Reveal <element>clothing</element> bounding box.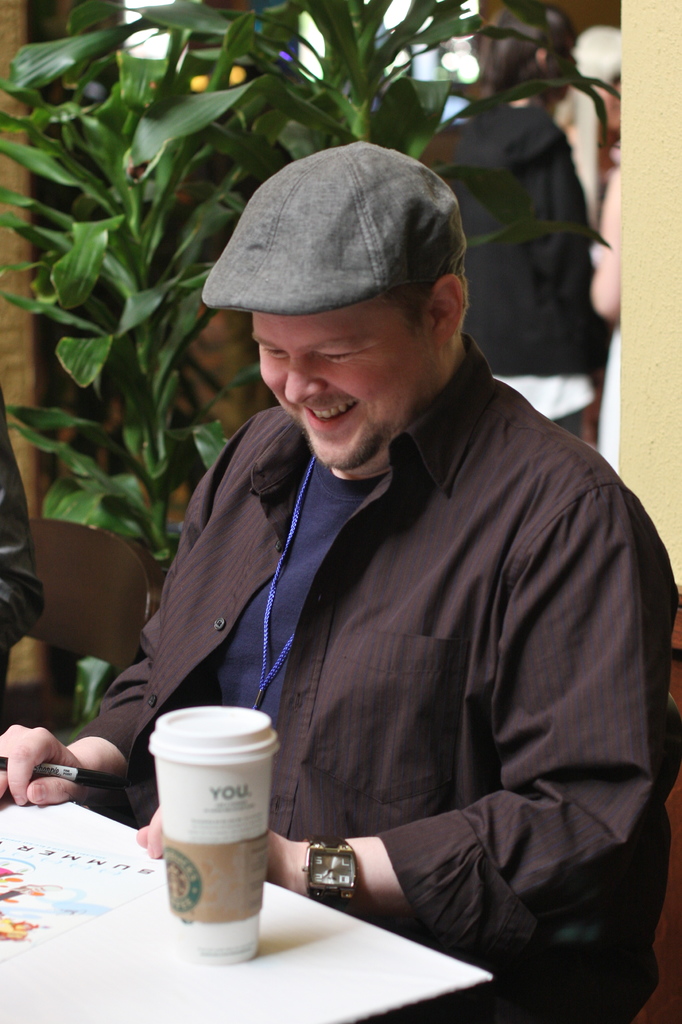
Revealed: region(447, 99, 611, 435).
